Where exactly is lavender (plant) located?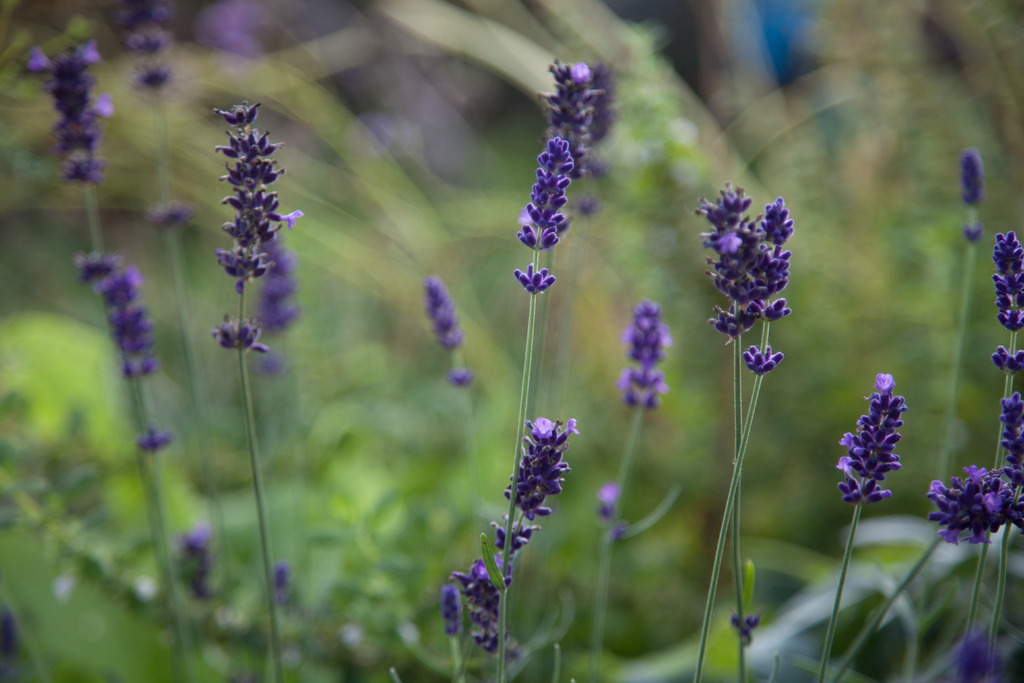
Its bounding box is bbox=[427, 280, 463, 347].
